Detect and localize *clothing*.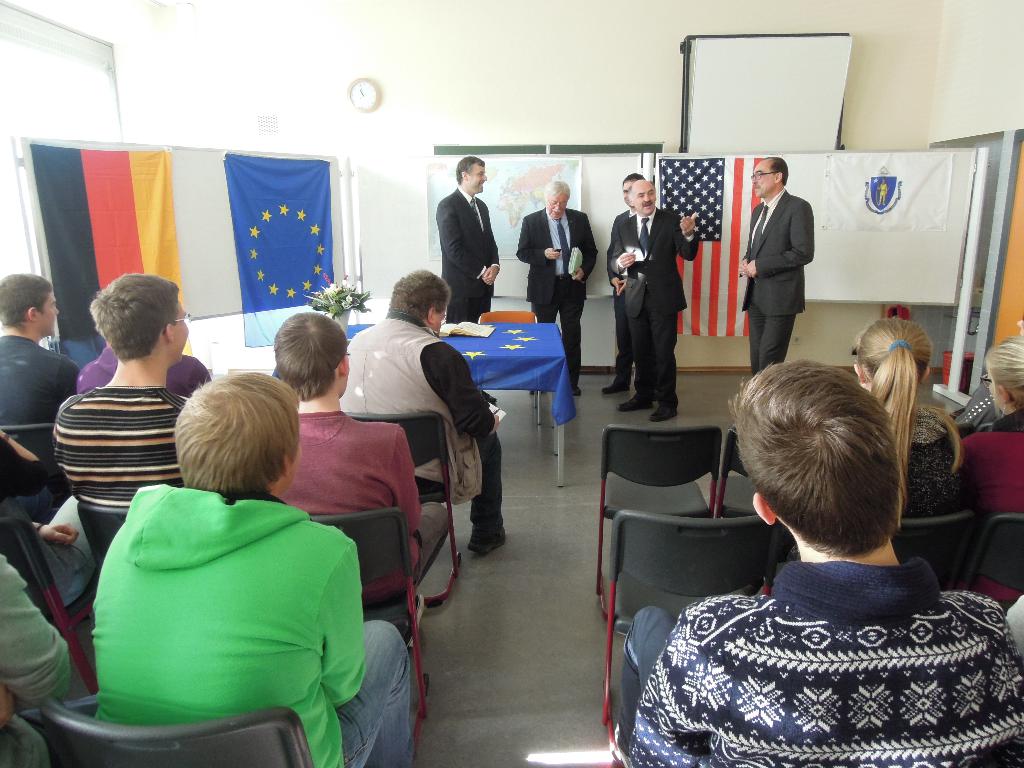
Localized at <bbox>346, 308, 509, 543</bbox>.
